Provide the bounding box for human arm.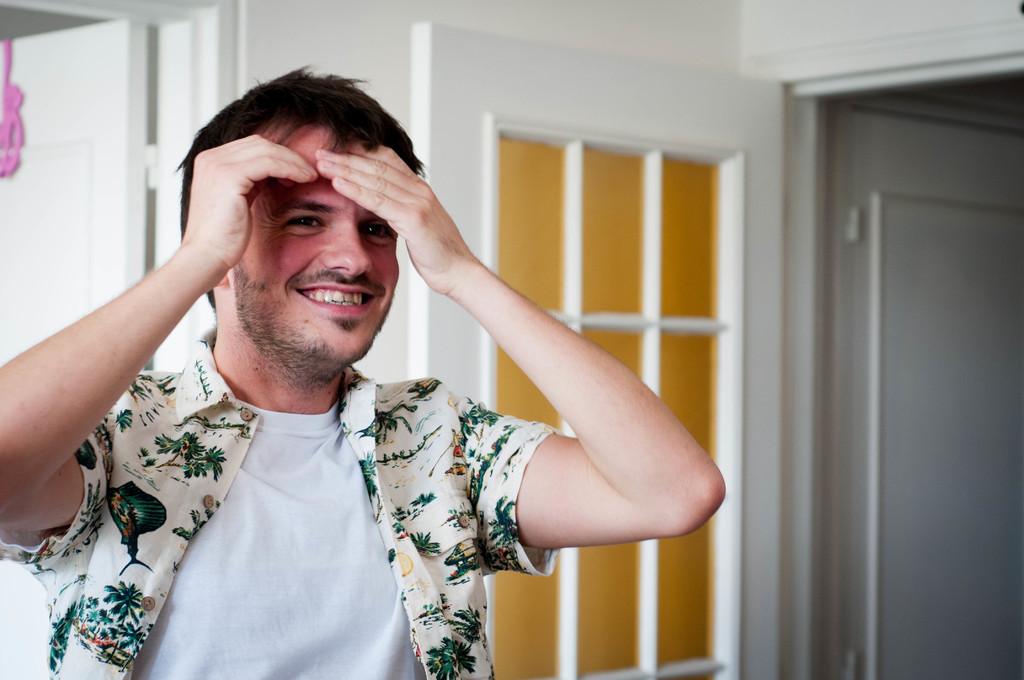
{"left": 0, "top": 132, "right": 318, "bottom": 588}.
